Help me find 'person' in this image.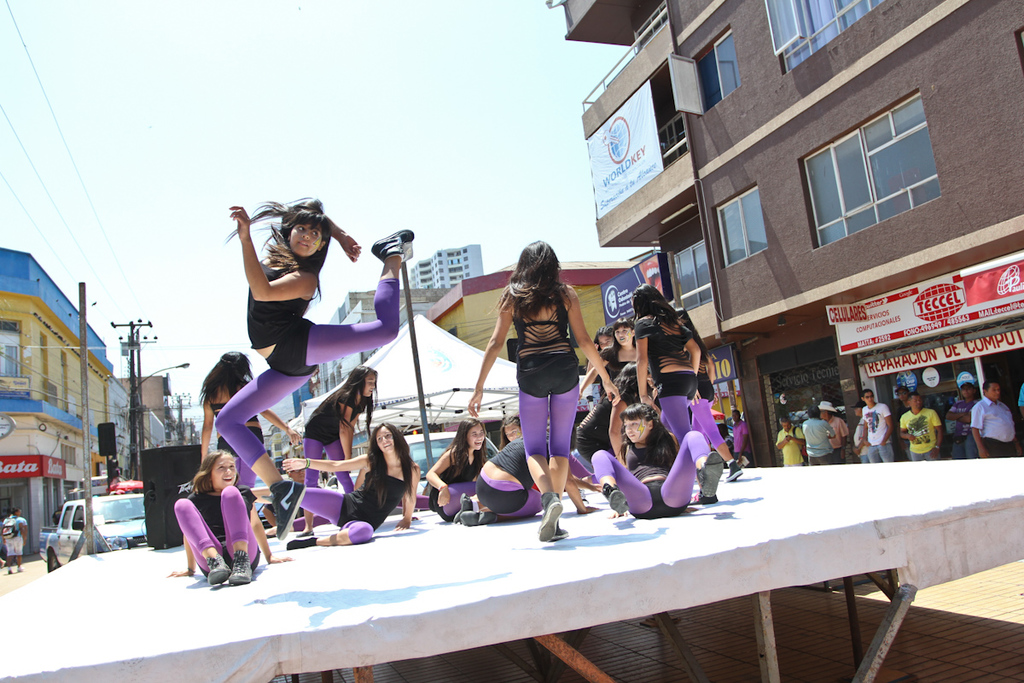
Found it: Rect(728, 416, 753, 458).
